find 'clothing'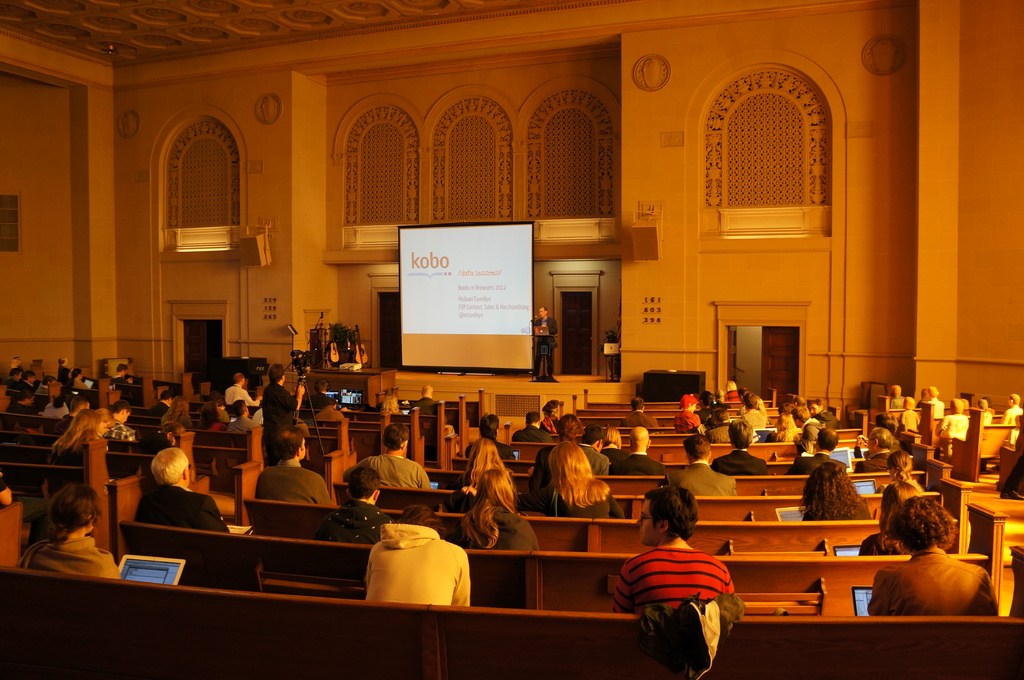
(604, 548, 749, 615)
